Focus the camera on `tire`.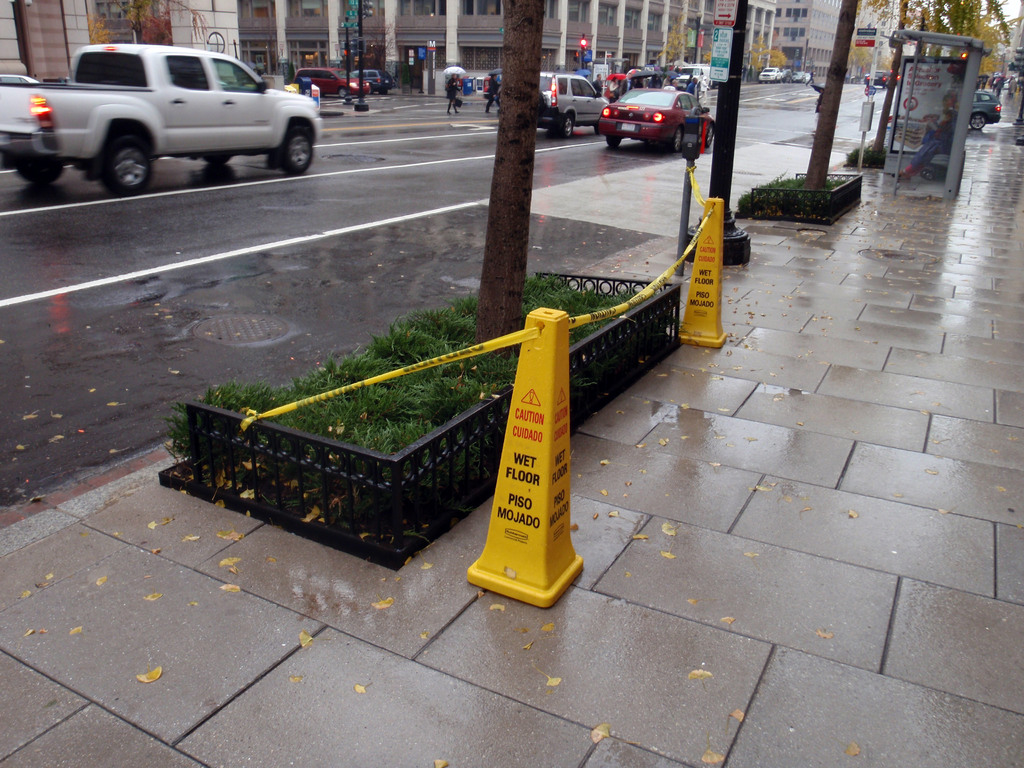
Focus region: BBox(369, 86, 376, 97).
